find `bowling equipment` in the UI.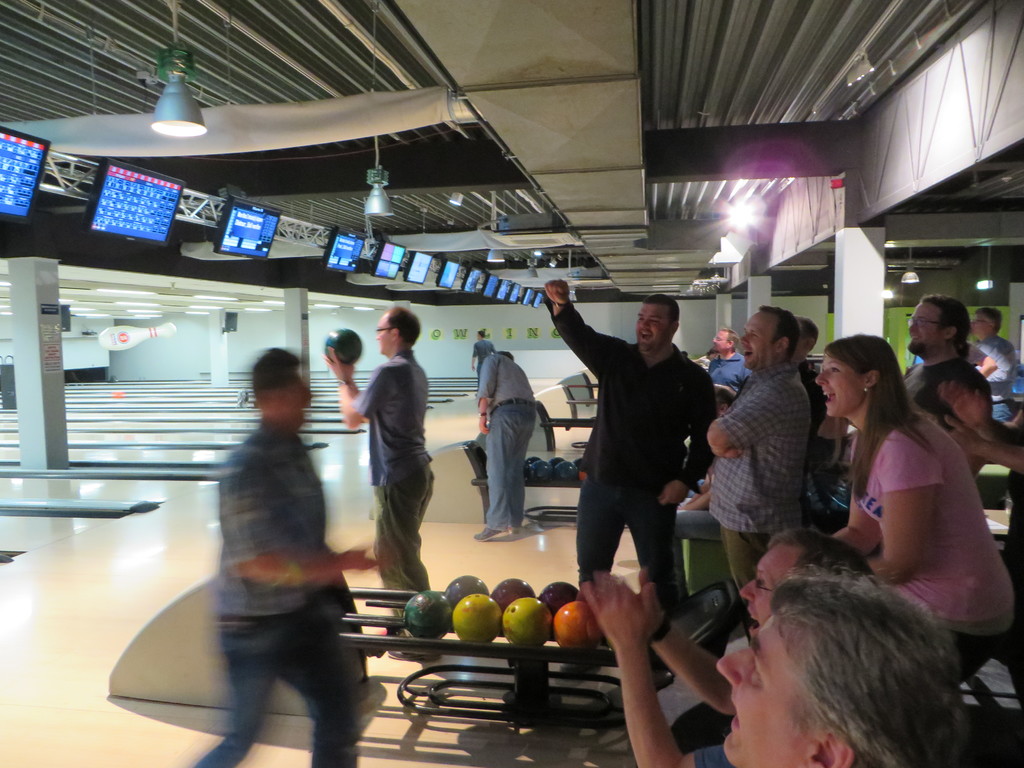
UI element at region(557, 596, 606, 648).
